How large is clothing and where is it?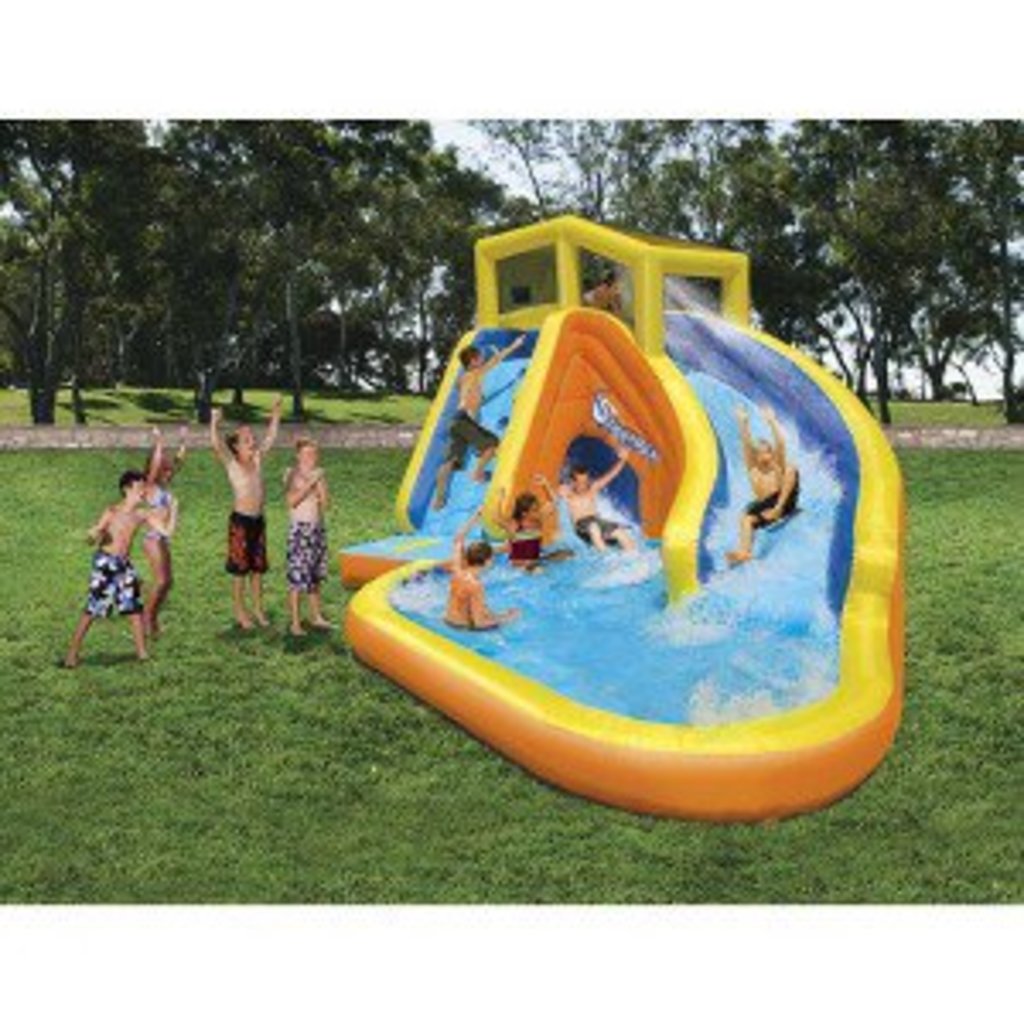
Bounding box: <box>737,485,802,536</box>.
